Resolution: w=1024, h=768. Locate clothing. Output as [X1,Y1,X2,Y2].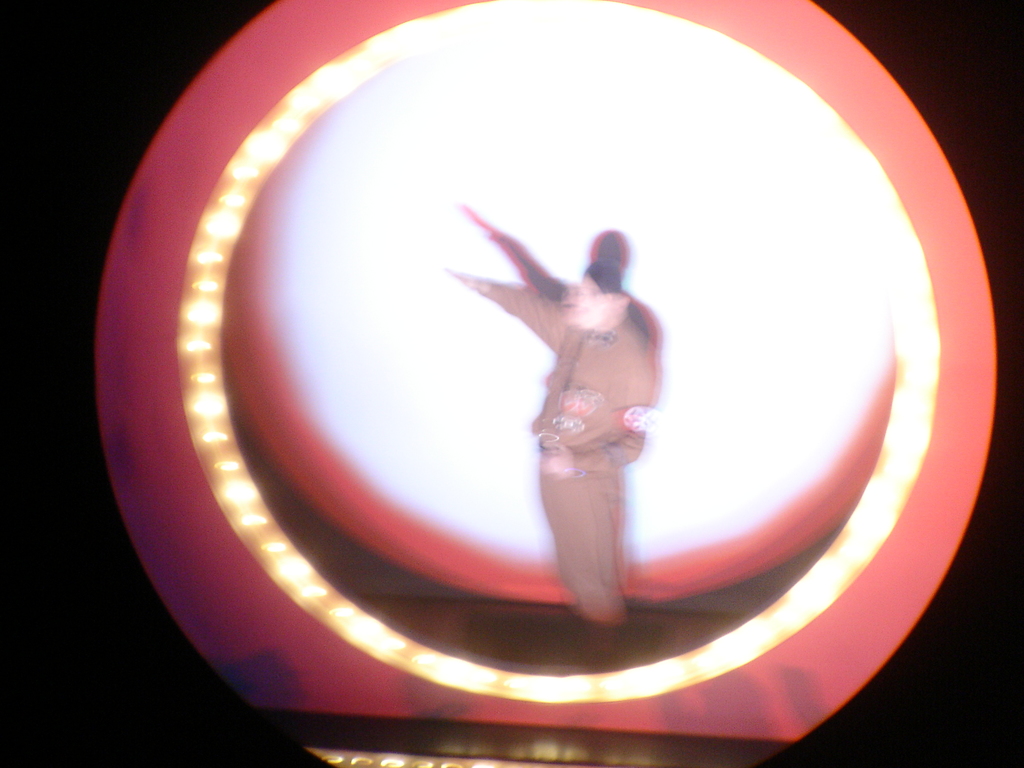
[497,278,668,623].
